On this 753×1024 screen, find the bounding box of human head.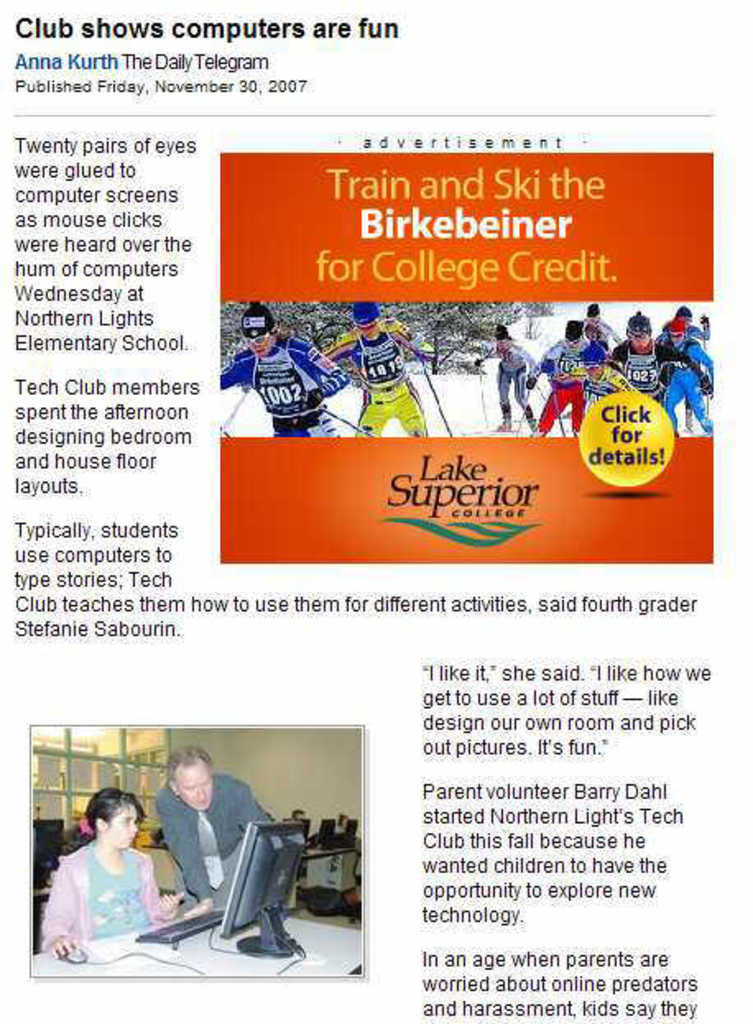
Bounding box: [left=566, top=319, right=584, bottom=347].
